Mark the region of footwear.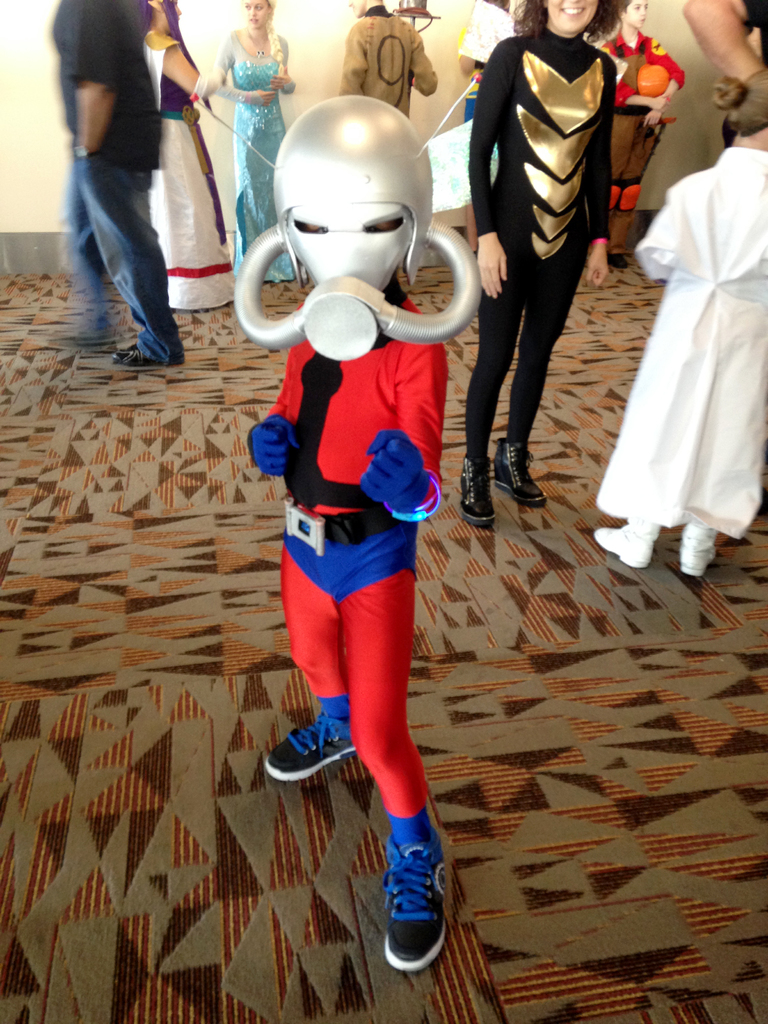
Region: bbox=[262, 711, 364, 783].
